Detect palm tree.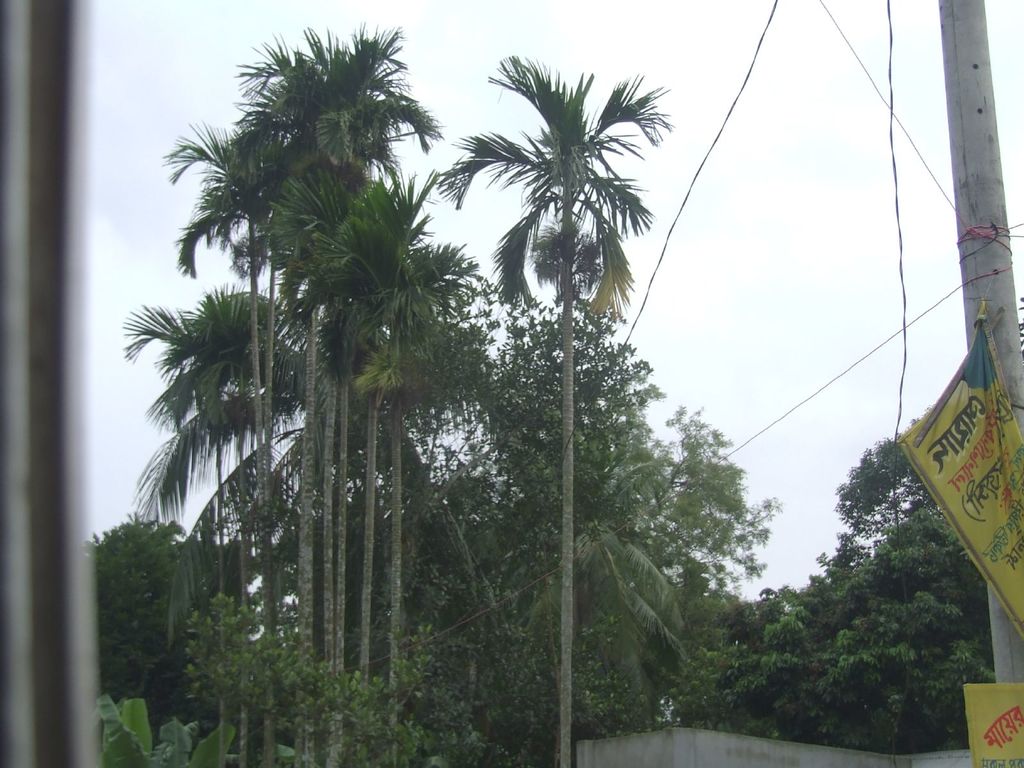
Detected at <bbox>469, 97, 666, 699</bbox>.
